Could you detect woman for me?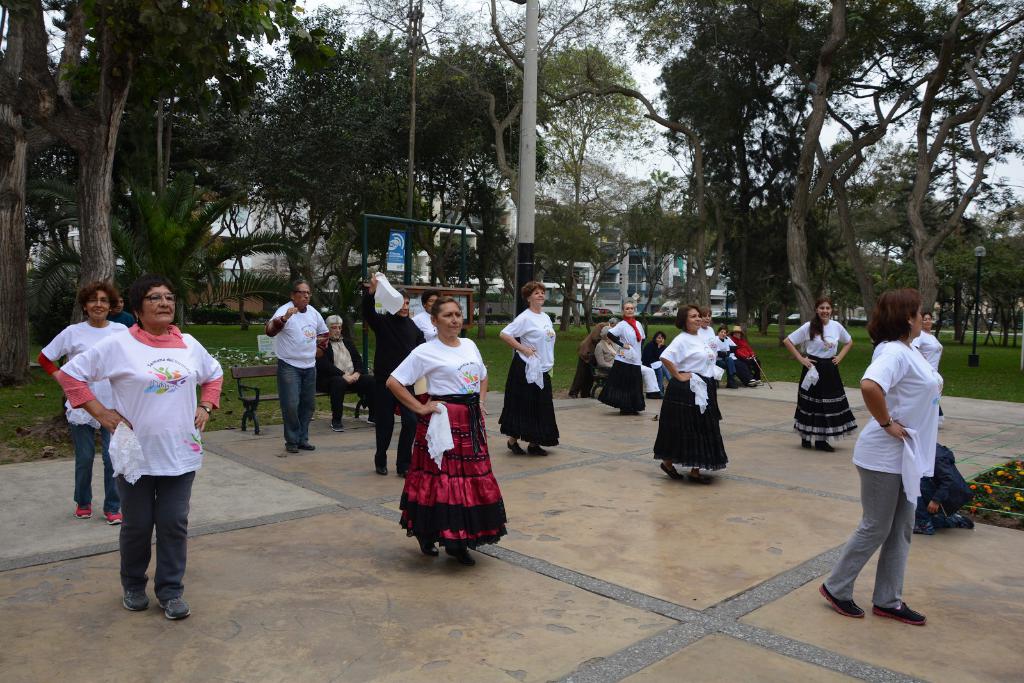
Detection result: bbox(52, 278, 223, 627).
